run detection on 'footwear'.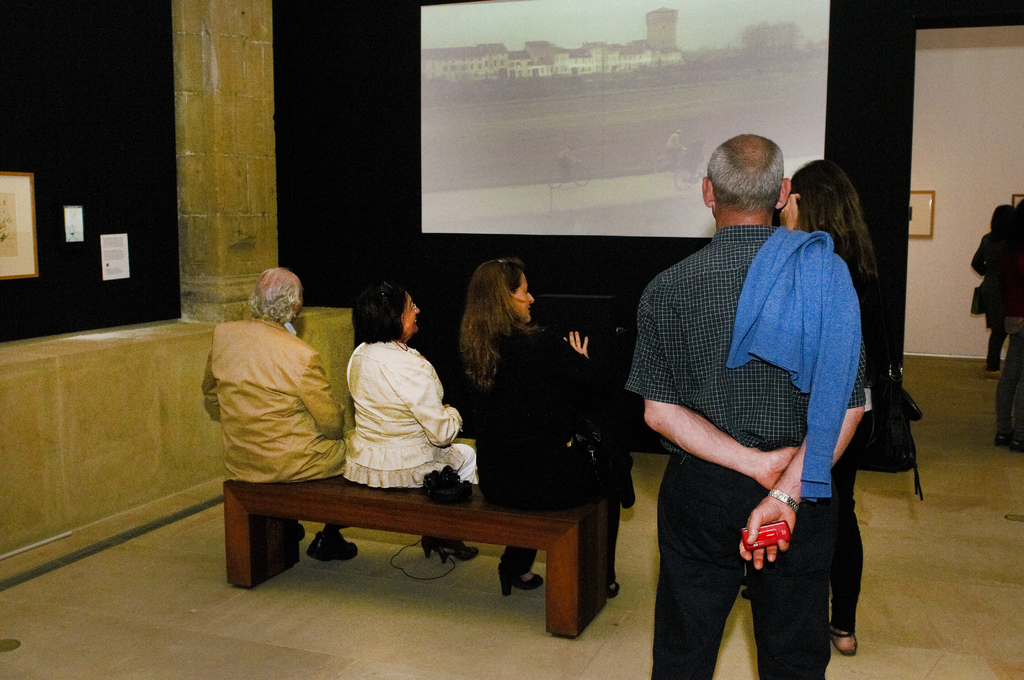
Result: bbox=[498, 564, 544, 603].
